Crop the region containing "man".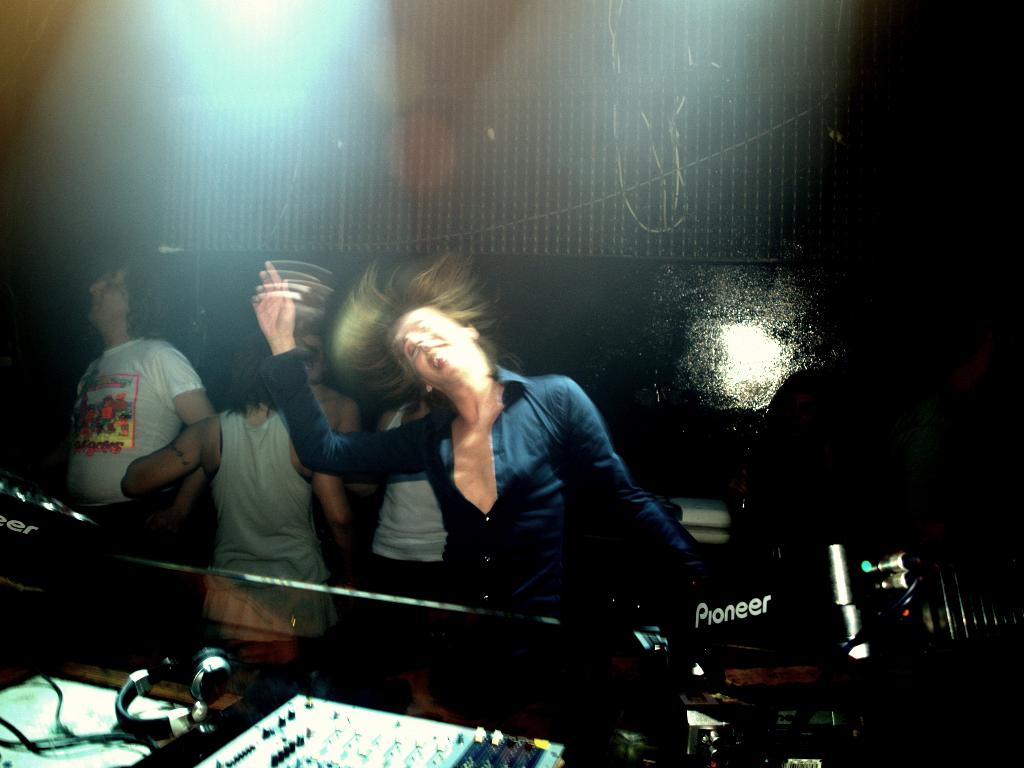
Crop region: <box>60,316,216,558</box>.
